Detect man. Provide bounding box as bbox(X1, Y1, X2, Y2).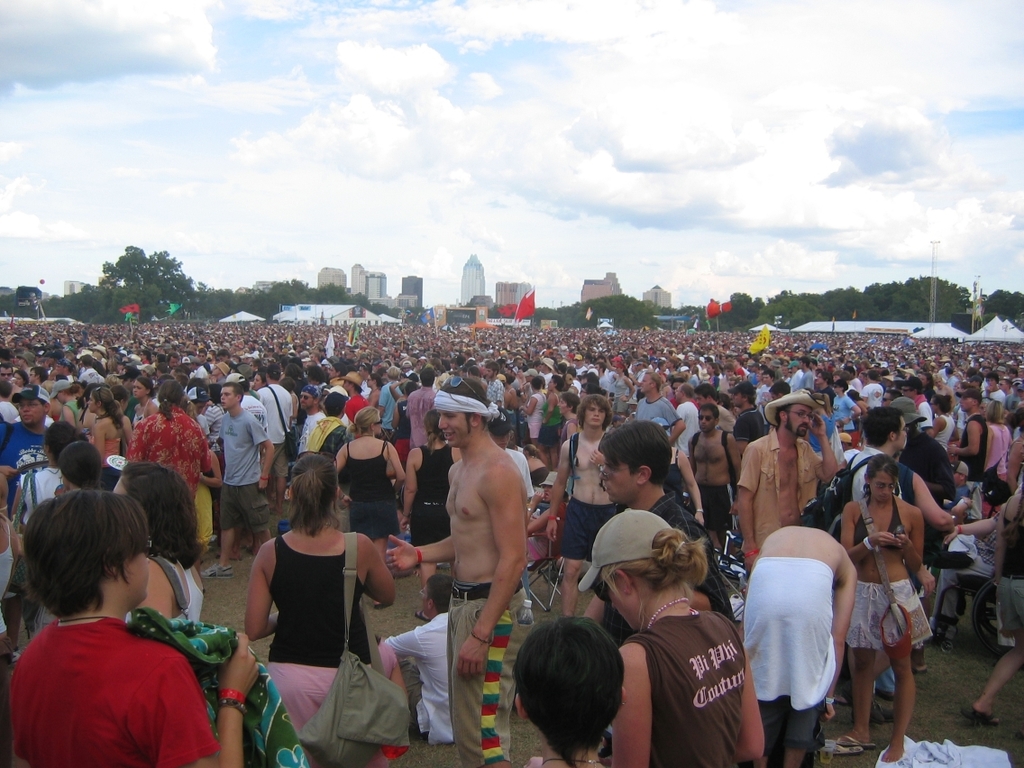
bbox(950, 461, 967, 507).
